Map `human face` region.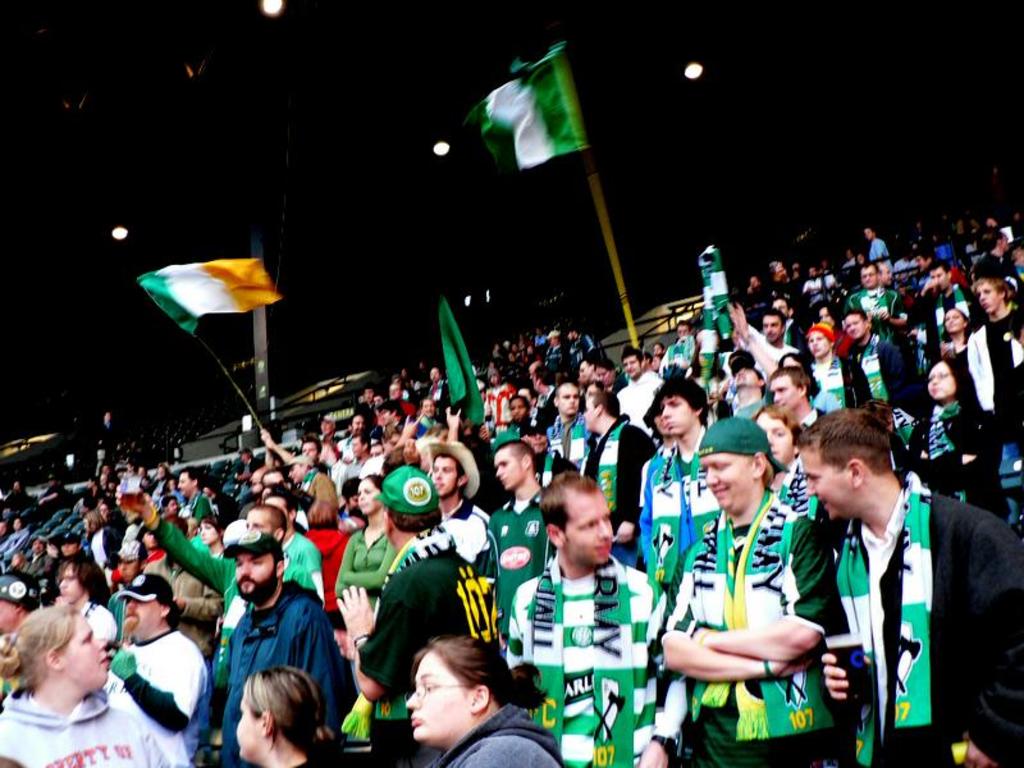
Mapped to 796 449 860 512.
